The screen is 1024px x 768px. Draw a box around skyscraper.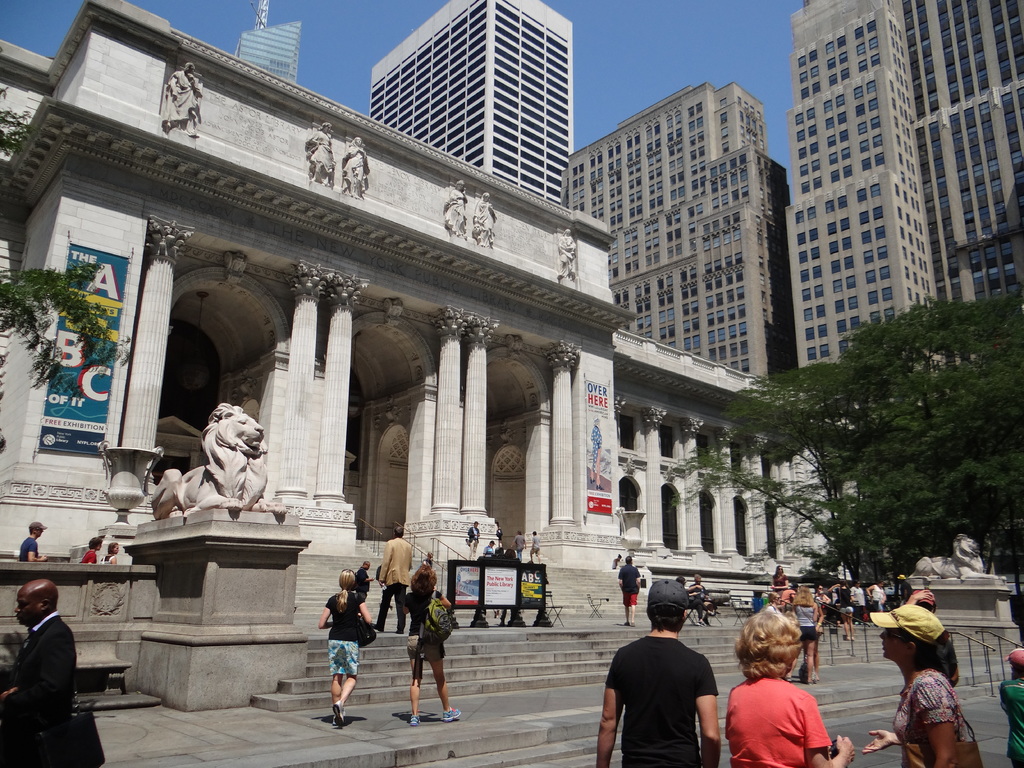
{"left": 791, "top": 0, "right": 1021, "bottom": 389}.
